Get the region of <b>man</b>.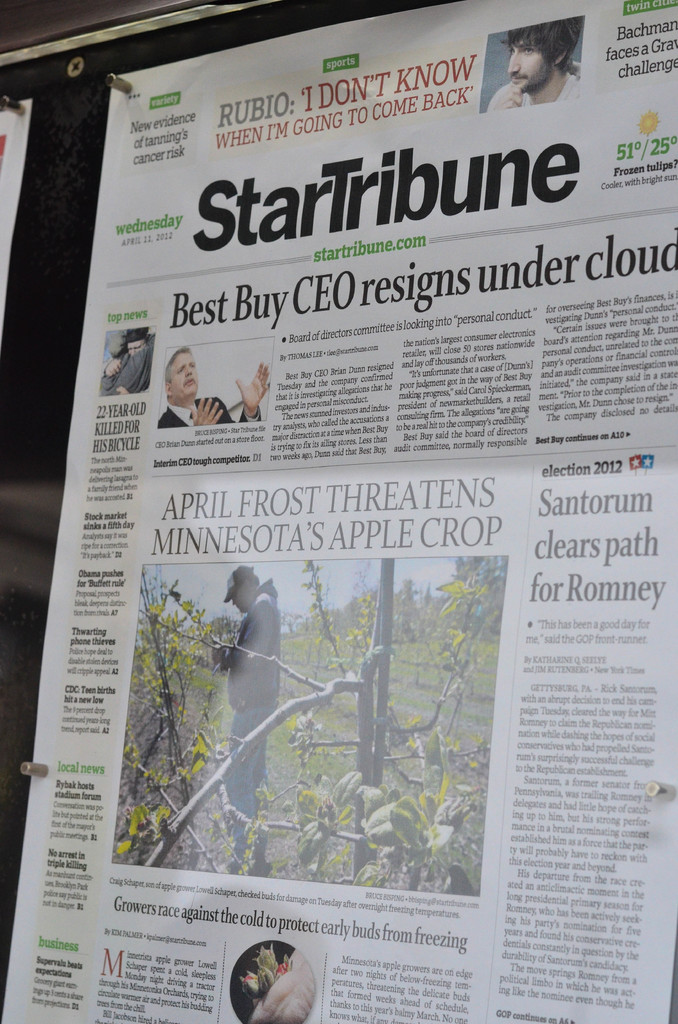
156/345/272/429.
